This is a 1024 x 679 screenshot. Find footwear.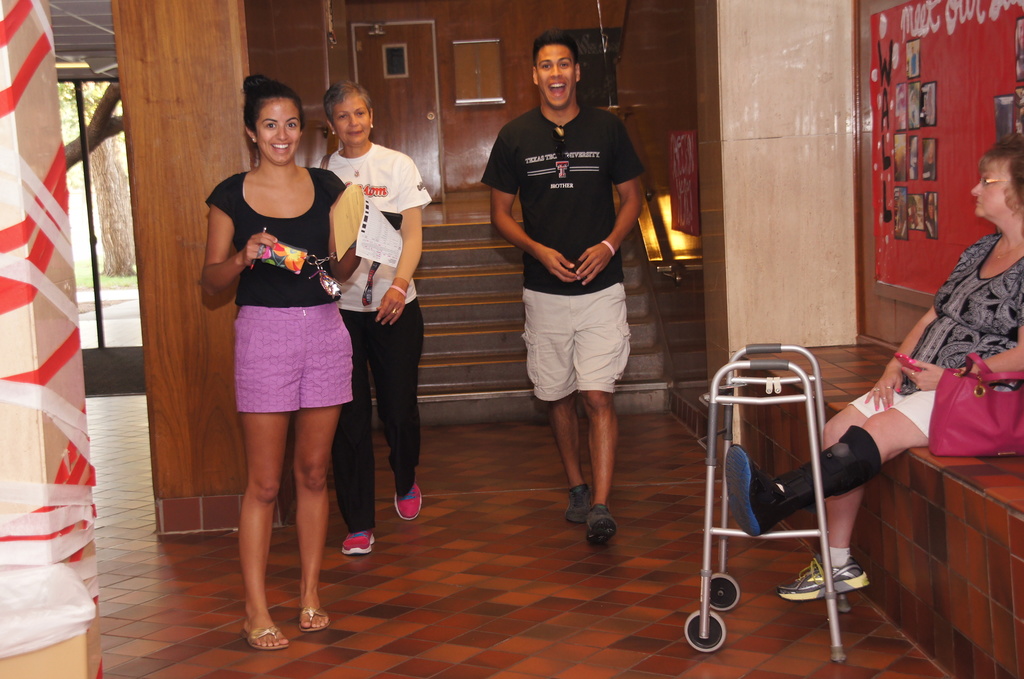
Bounding box: Rect(566, 480, 596, 529).
